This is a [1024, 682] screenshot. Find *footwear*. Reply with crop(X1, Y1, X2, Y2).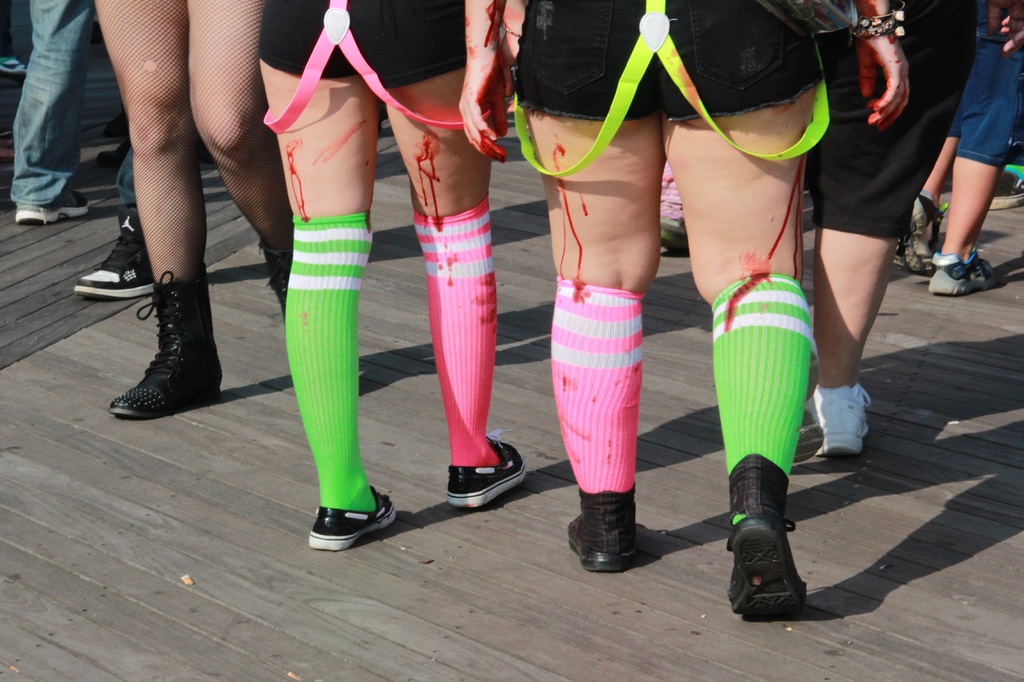
crop(14, 191, 86, 223).
